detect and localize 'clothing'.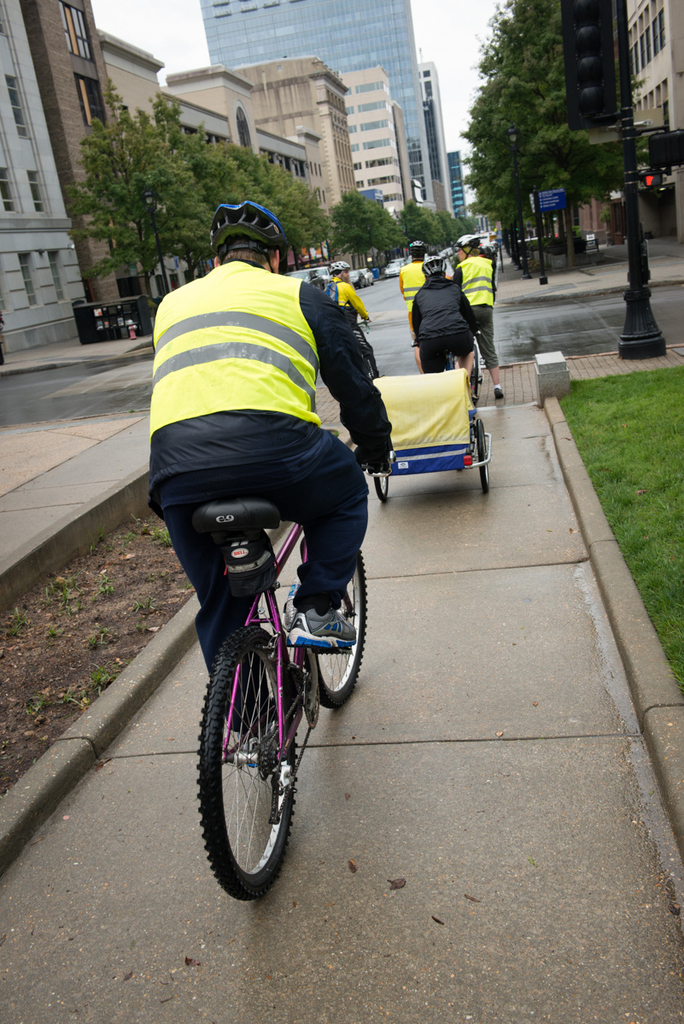
Localized at bbox=[462, 265, 501, 355].
